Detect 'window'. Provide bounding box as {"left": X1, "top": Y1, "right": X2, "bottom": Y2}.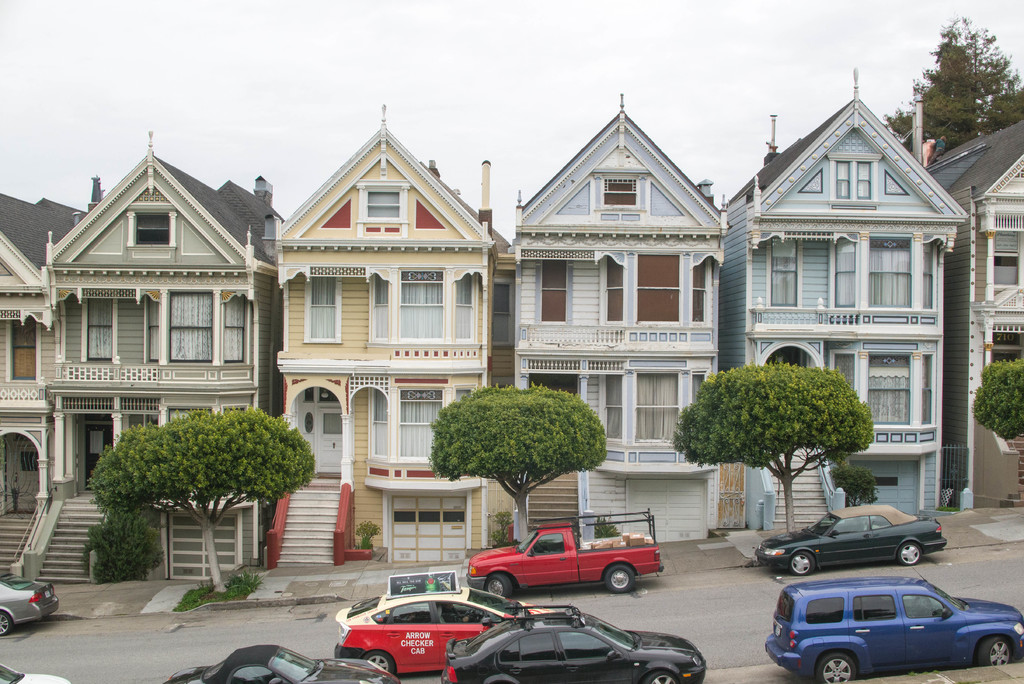
{"left": 369, "top": 271, "right": 470, "bottom": 339}.
